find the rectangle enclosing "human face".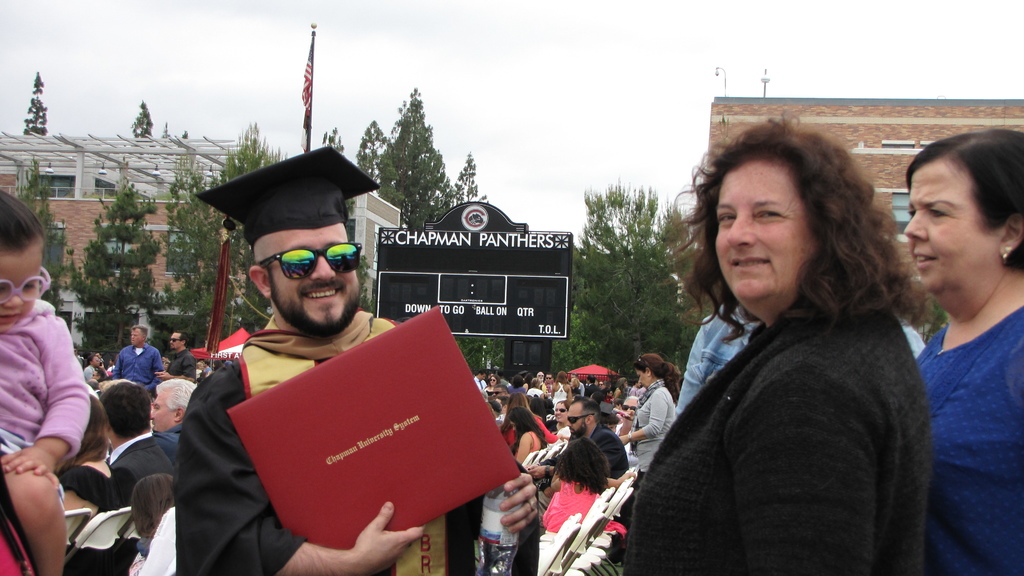
(713, 154, 820, 312).
